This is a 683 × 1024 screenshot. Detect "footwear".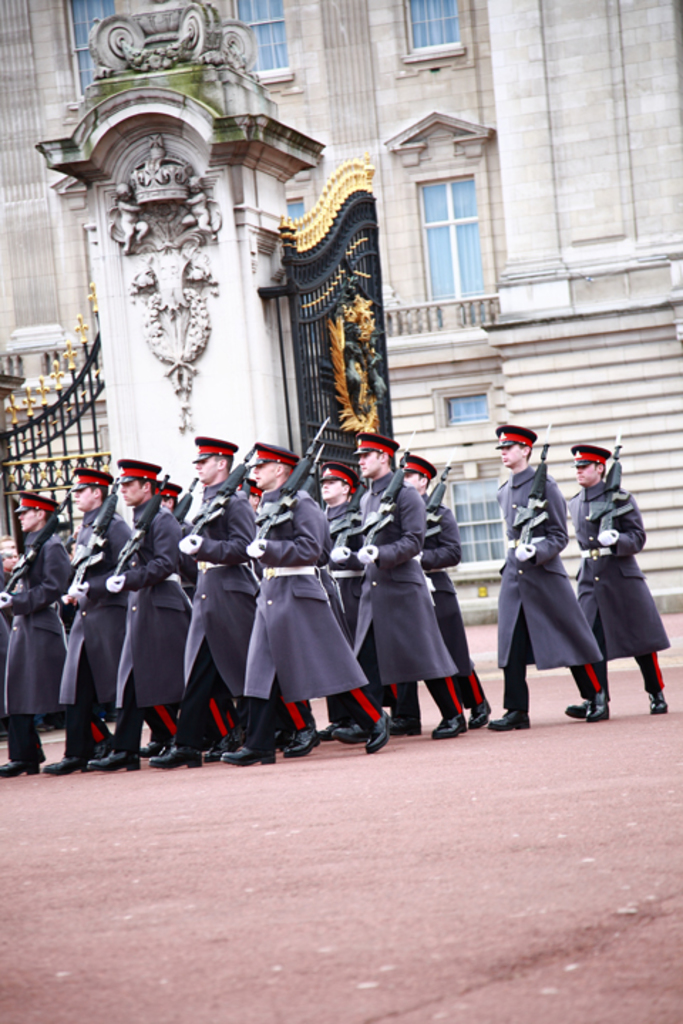
583:690:608:724.
